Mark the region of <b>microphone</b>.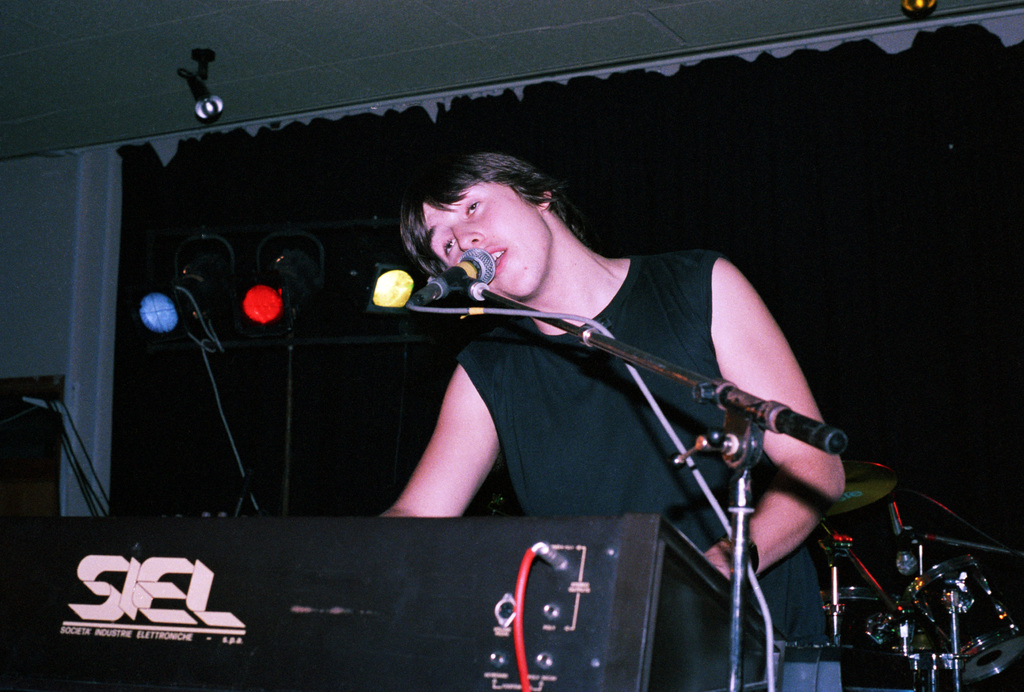
Region: <box>409,250,499,307</box>.
